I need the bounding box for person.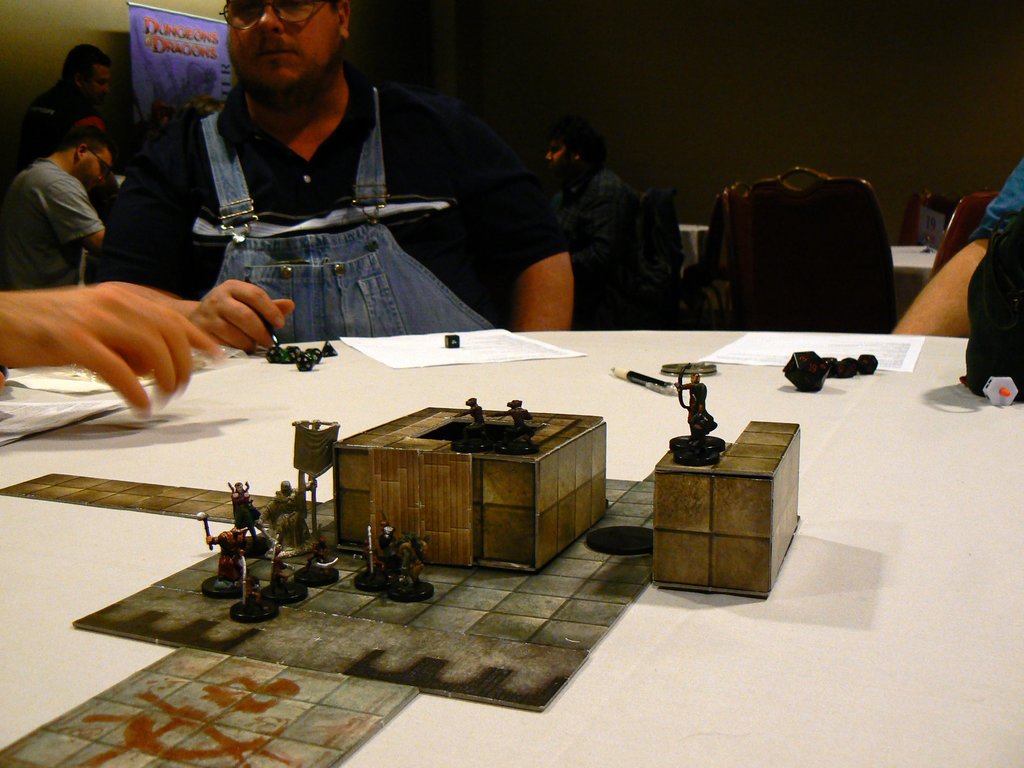
Here it is: box(895, 154, 1023, 339).
